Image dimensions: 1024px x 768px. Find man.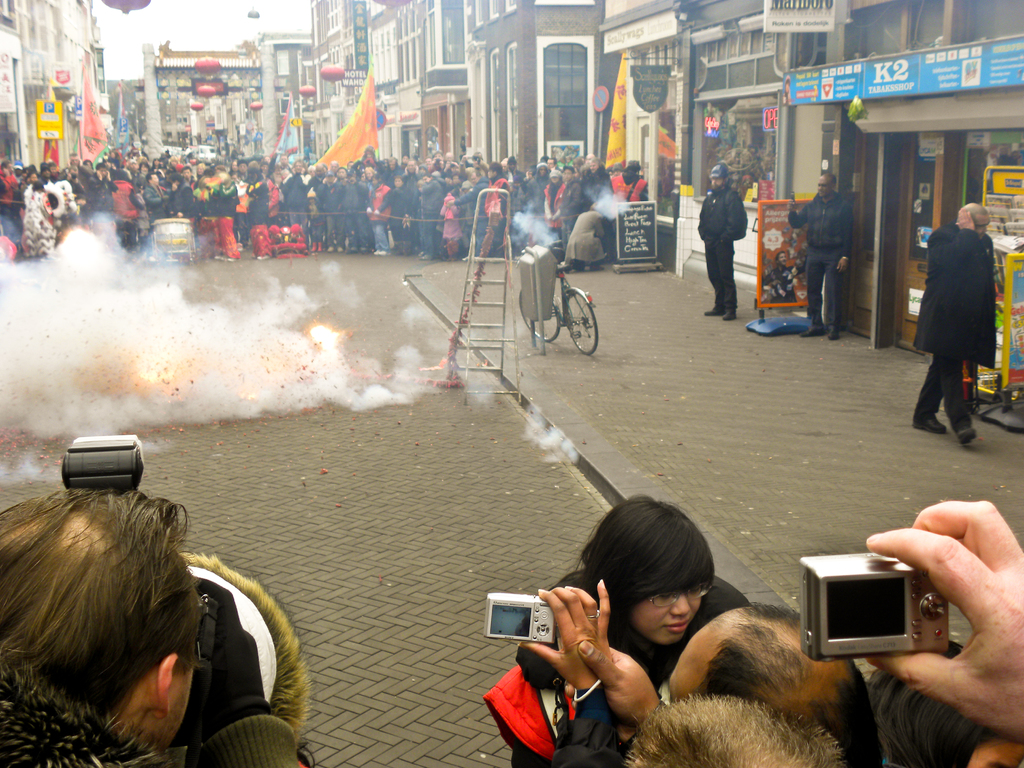
region(787, 173, 851, 339).
